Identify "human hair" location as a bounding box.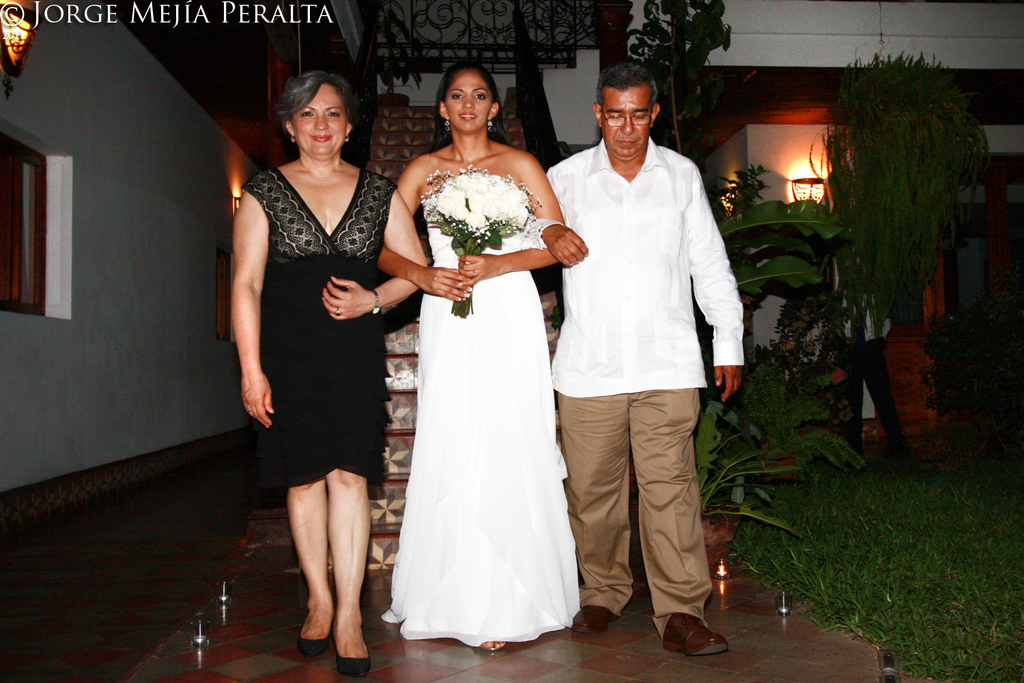
275 69 360 126.
